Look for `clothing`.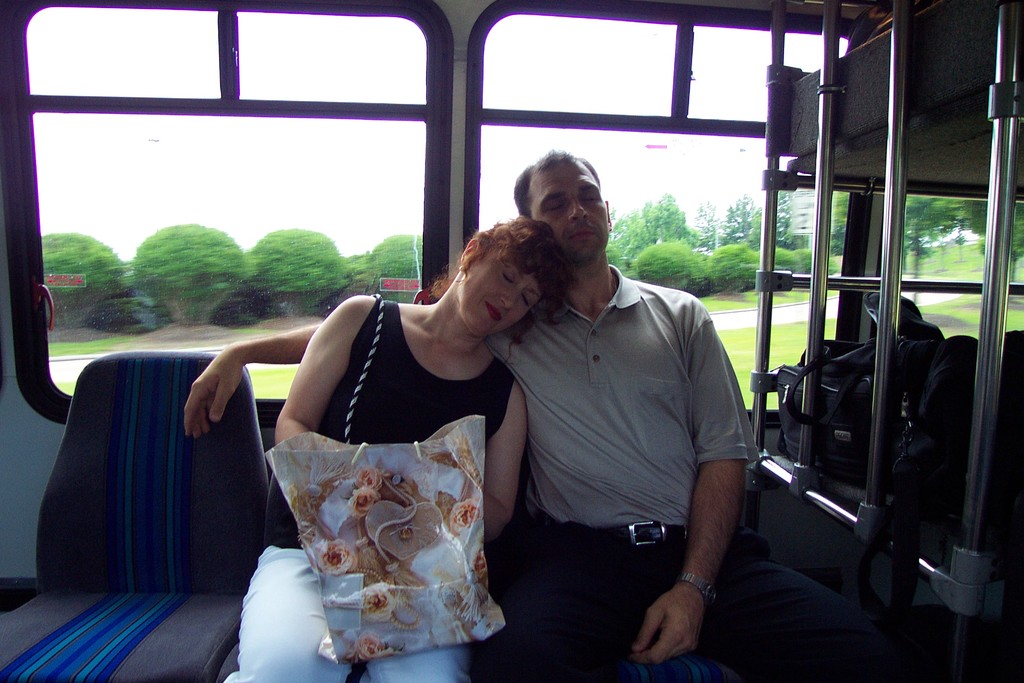
Found: {"left": 224, "top": 306, "right": 521, "bottom": 682}.
